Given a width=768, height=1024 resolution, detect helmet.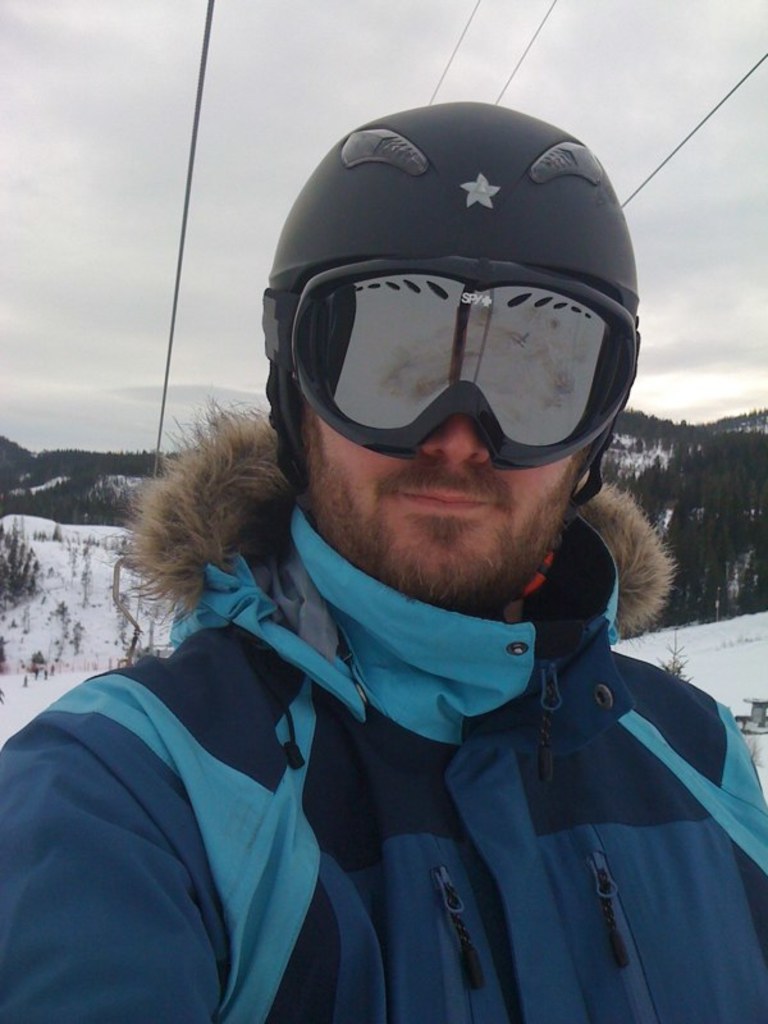
(257,91,635,543).
